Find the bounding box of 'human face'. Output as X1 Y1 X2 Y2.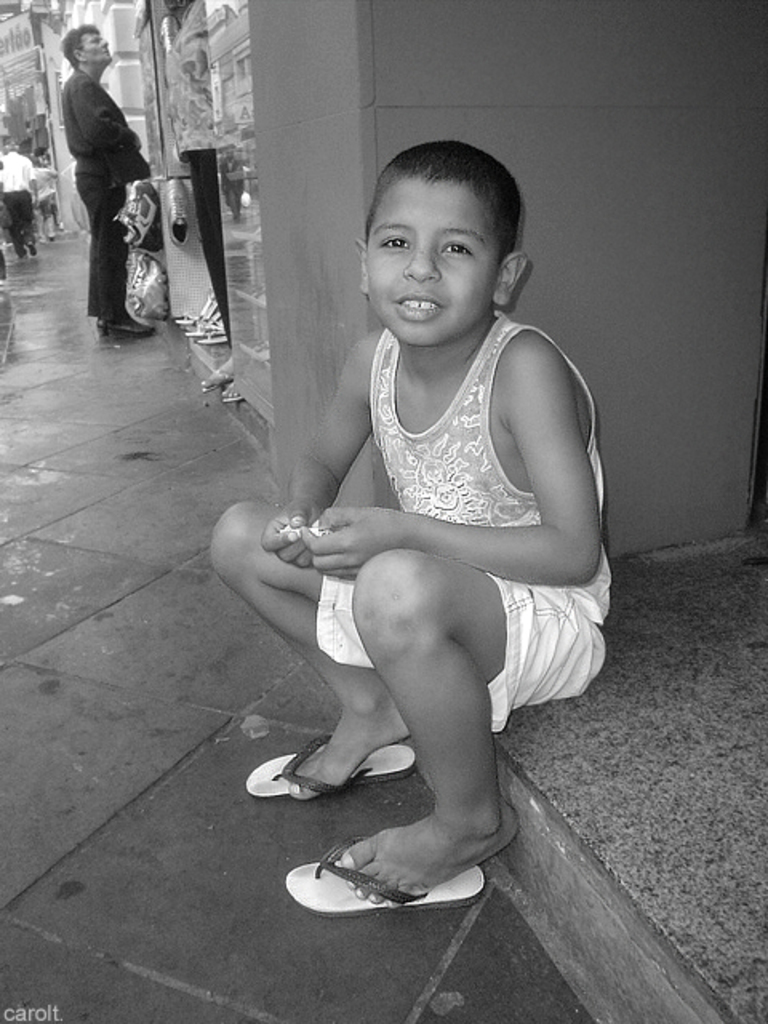
366 171 507 350.
